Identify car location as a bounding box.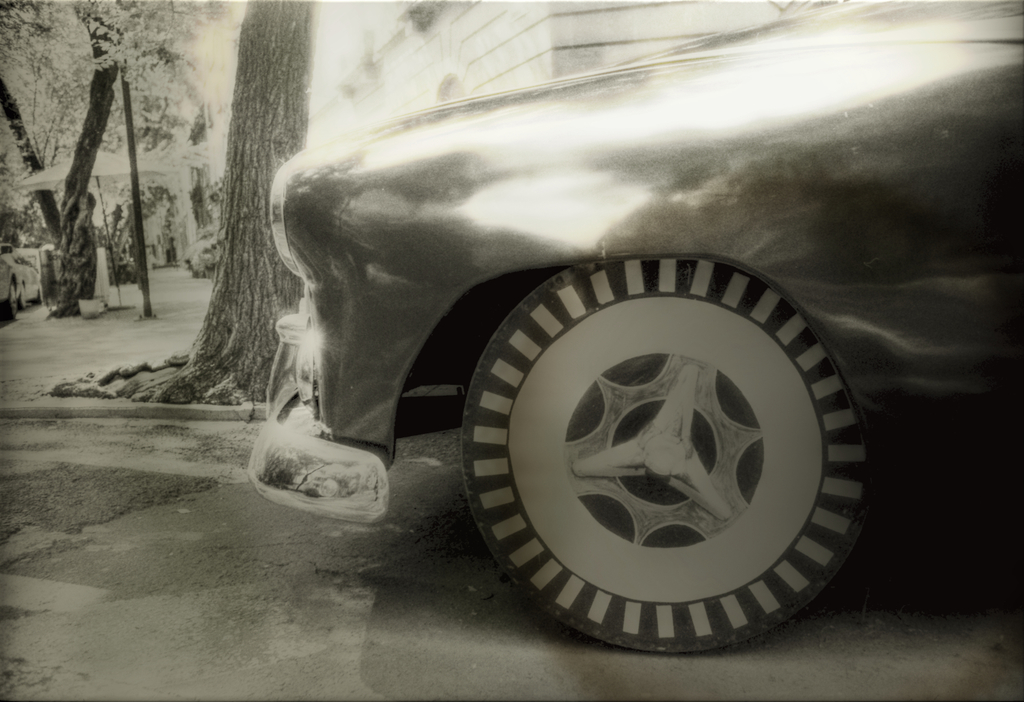
(left=0, top=246, right=21, bottom=323).
